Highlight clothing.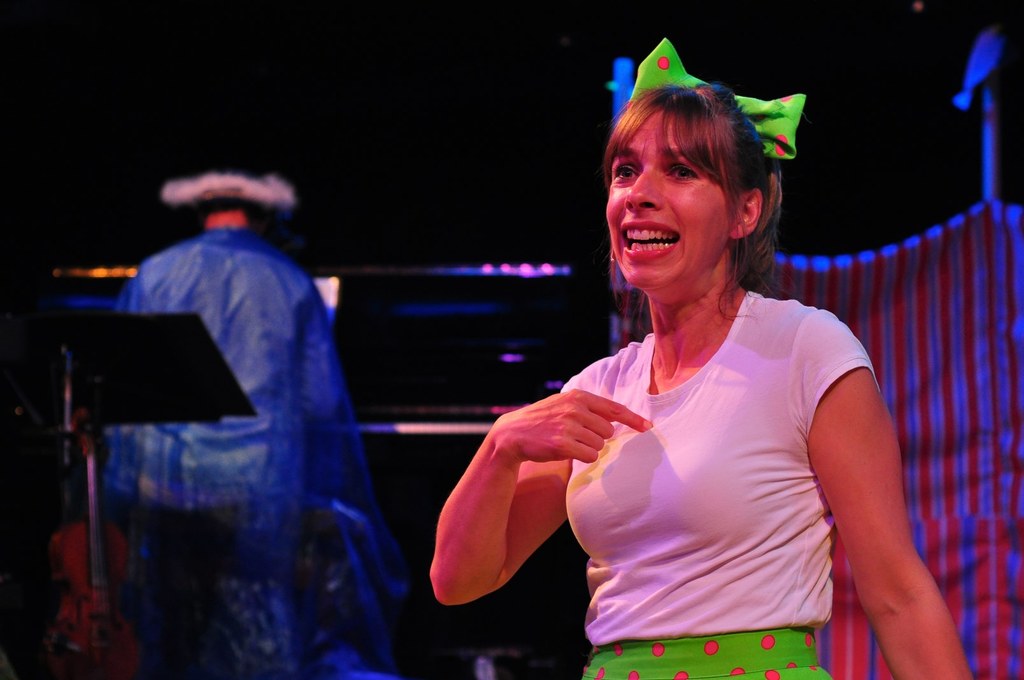
Highlighted region: pyautogui.locateOnScreen(92, 214, 366, 679).
